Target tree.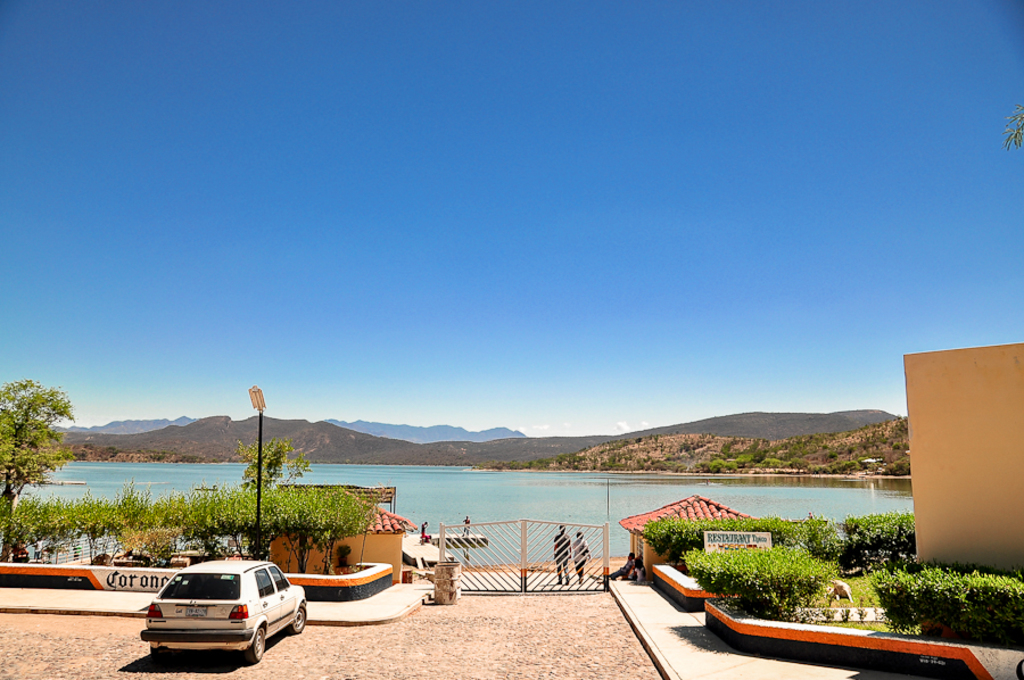
Target region: [x1=751, y1=449, x2=763, y2=464].
